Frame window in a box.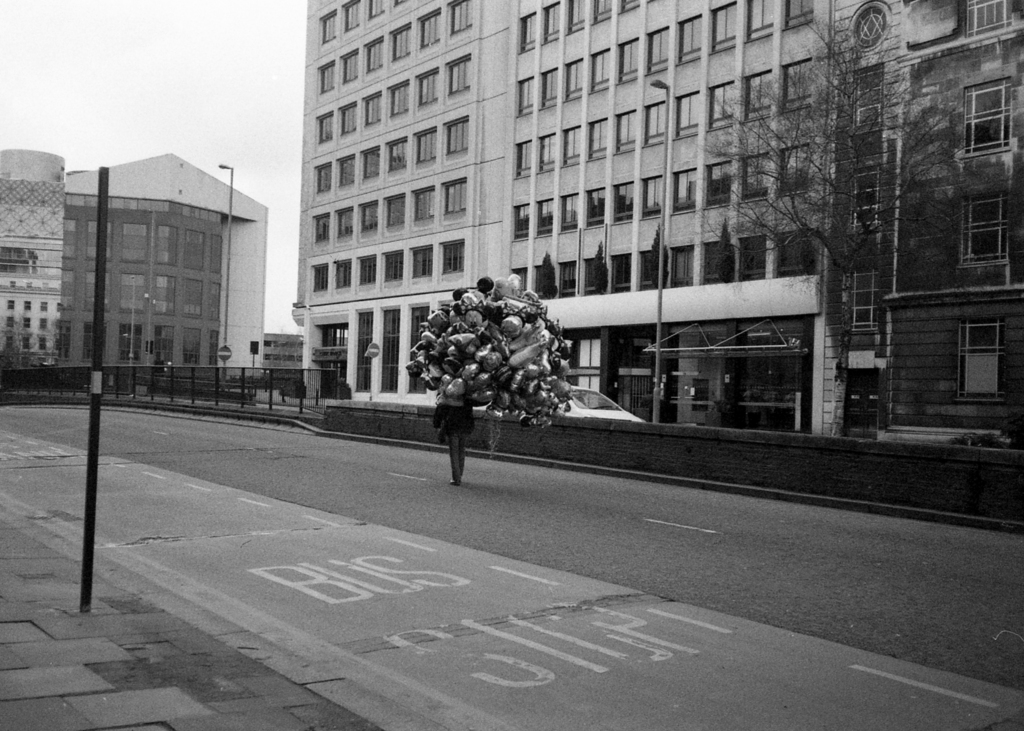
x1=591 y1=0 x2=610 y2=23.
